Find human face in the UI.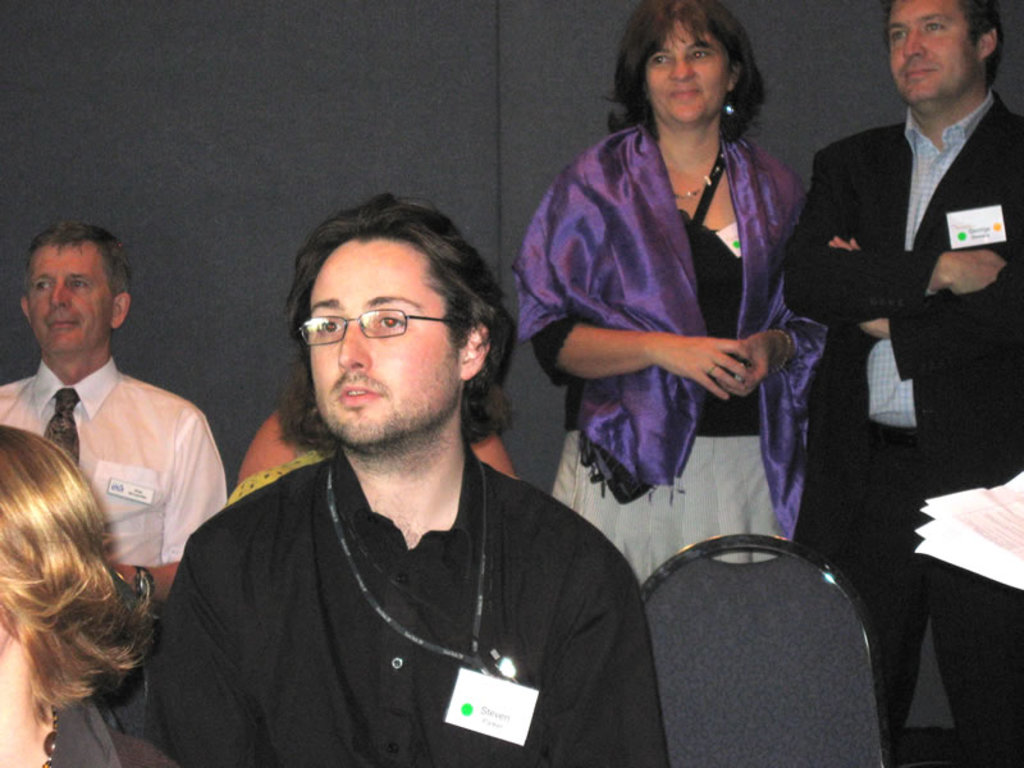
UI element at (left=28, top=242, right=119, bottom=352).
